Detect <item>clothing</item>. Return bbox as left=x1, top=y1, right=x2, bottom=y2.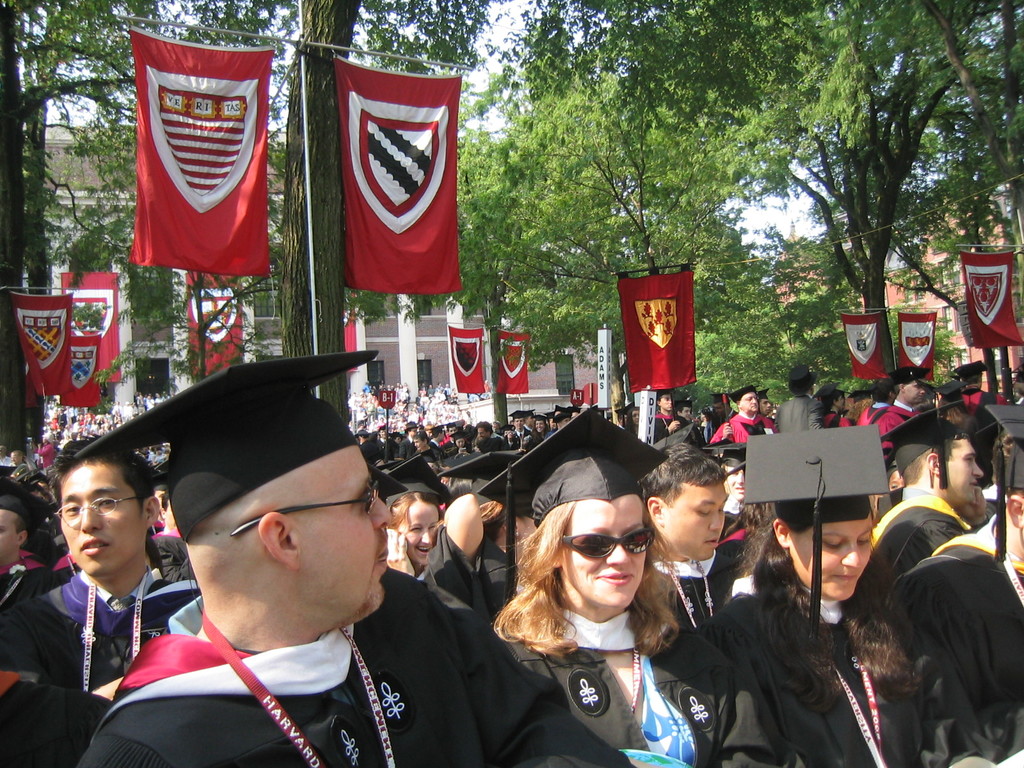
left=22, top=567, right=191, bottom=701.
